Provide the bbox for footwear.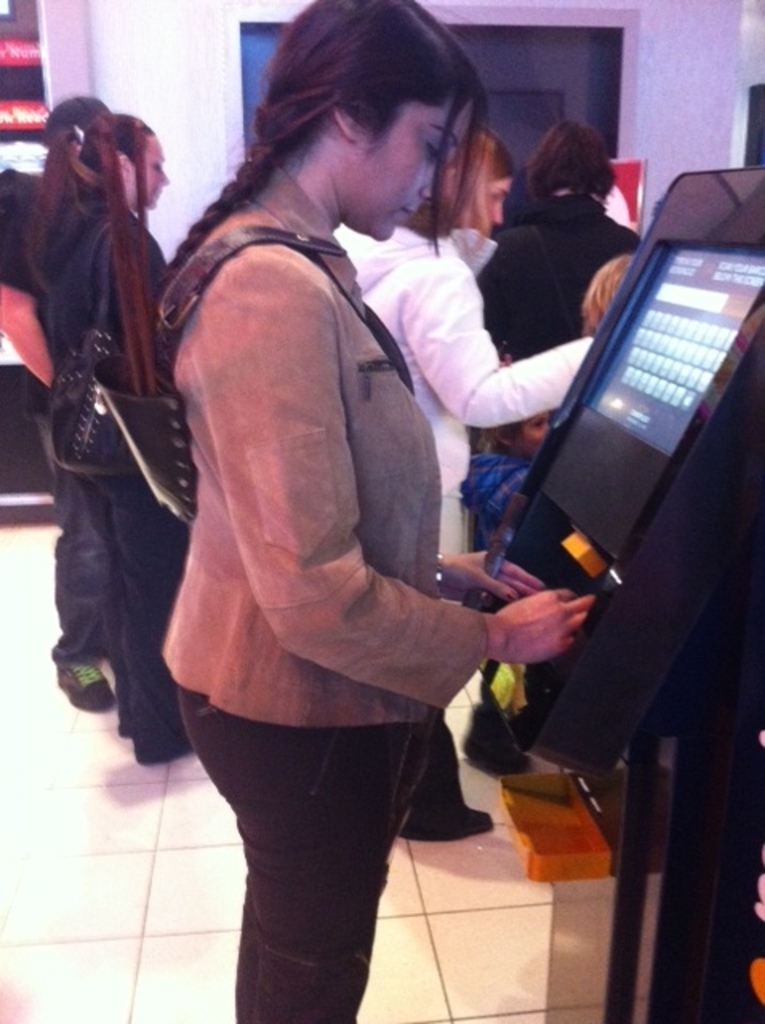
{"left": 54, "top": 648, "right": 112, "bottom": 714}.
